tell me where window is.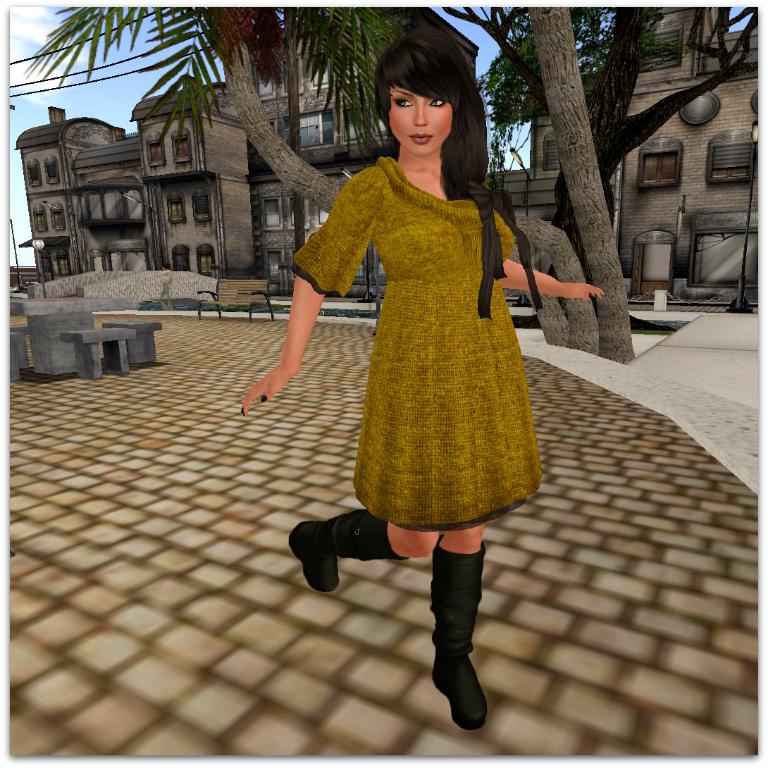
window is at x1=47 y1=156 x2=54 y2=183.
